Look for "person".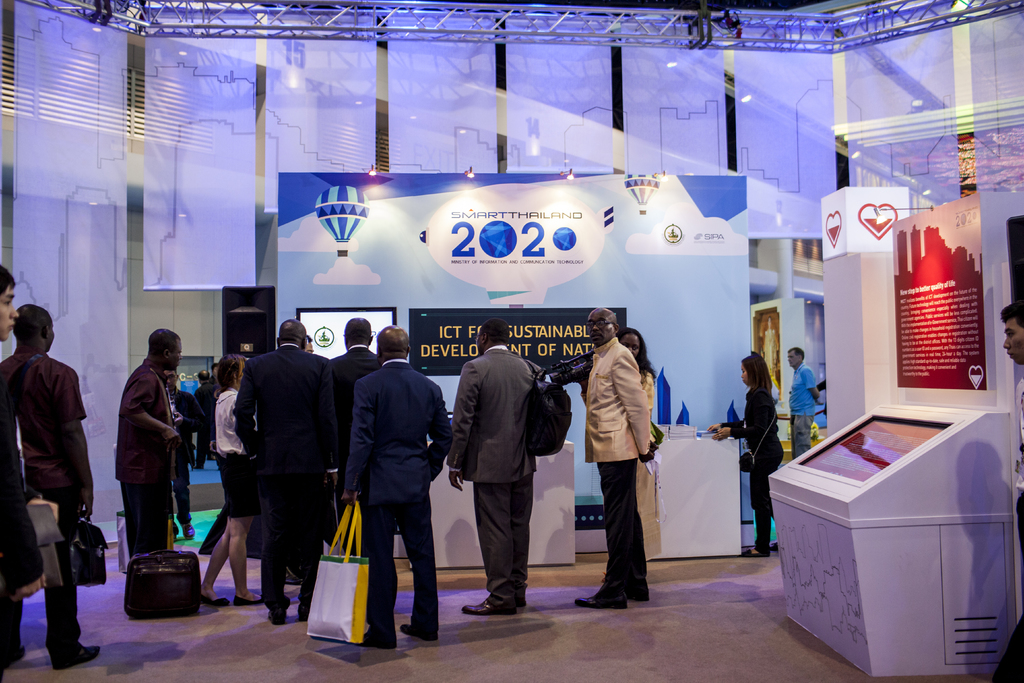
Found: <box>332,322,385,465</box>.
